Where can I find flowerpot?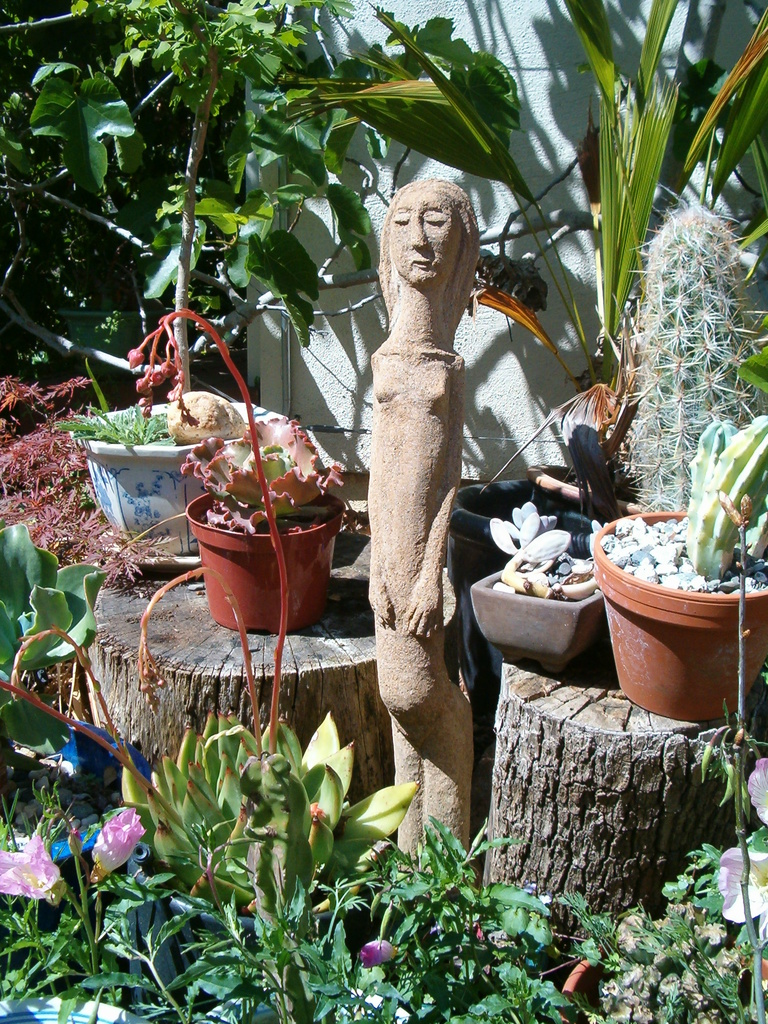
You can find it at <bbox>445, 476, 604, 604</bbox>.
